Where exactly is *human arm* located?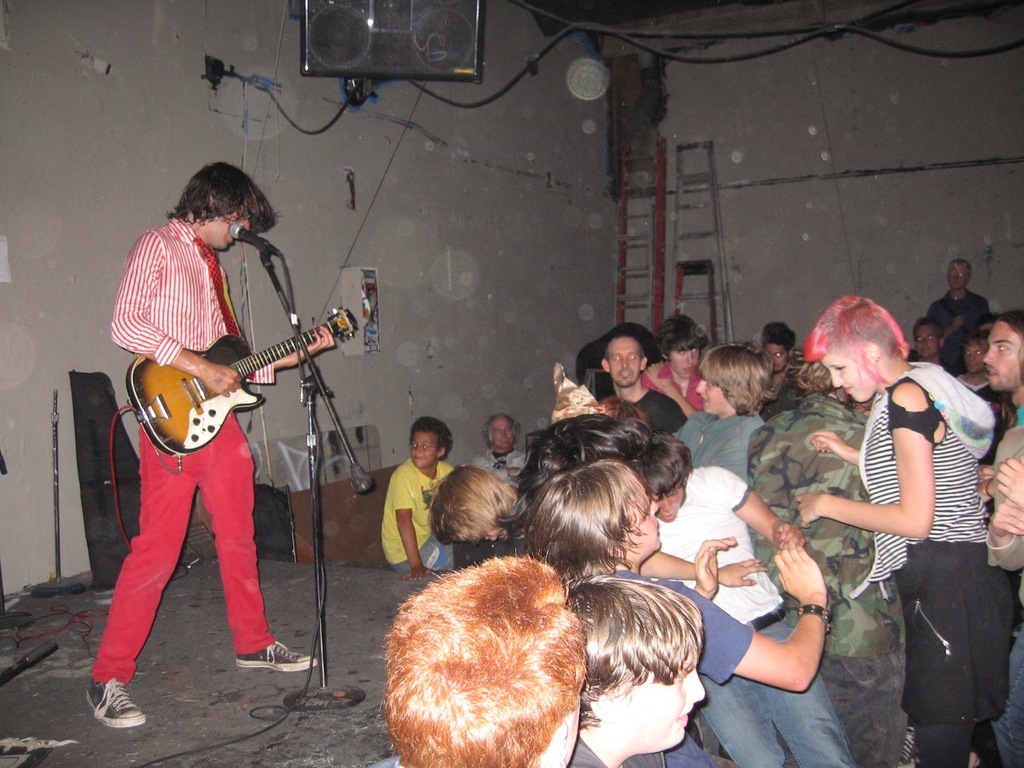
Its bounding box is [727, 475, 802, 554].
